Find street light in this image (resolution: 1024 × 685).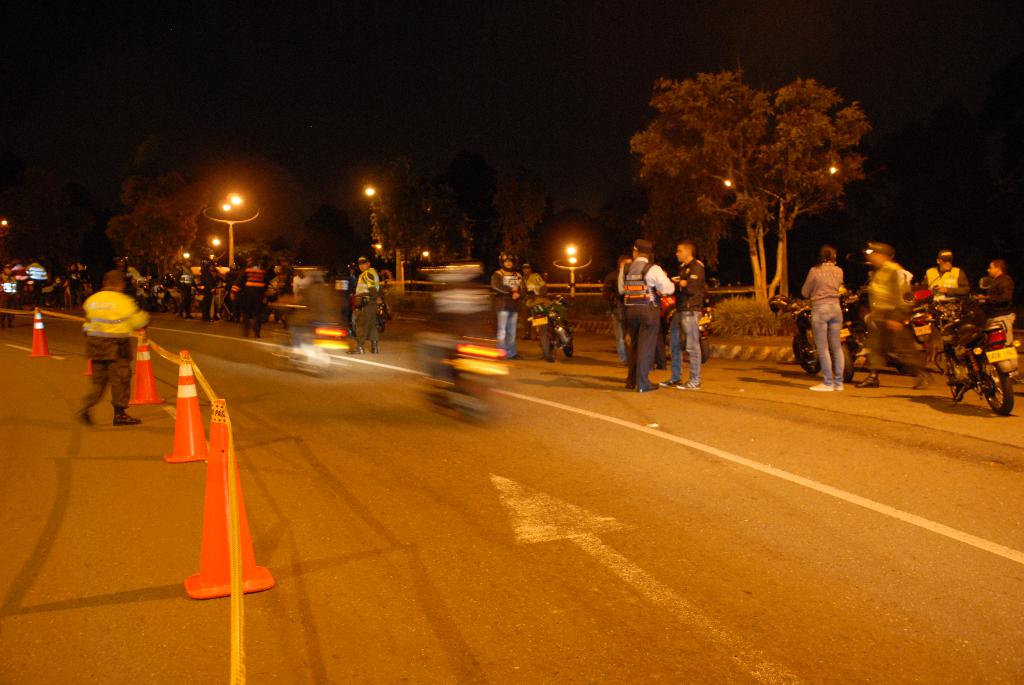
Rect(200, 187, 261, 273).
